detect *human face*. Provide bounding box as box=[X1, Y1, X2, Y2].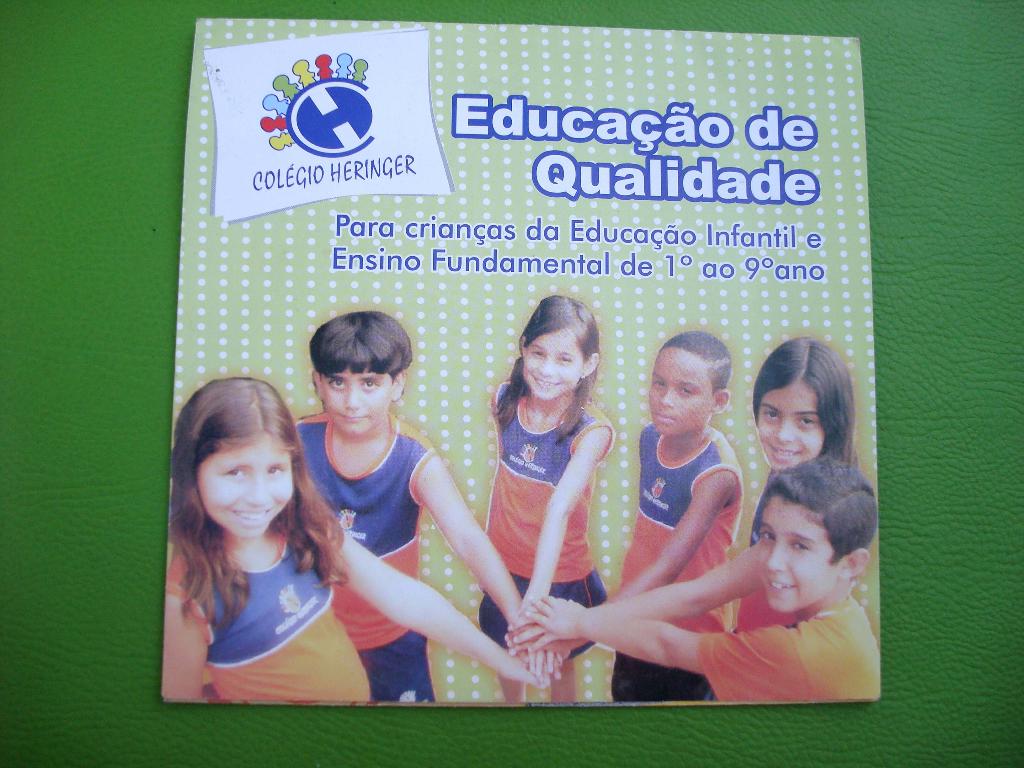
box=[321, 360, 396, 433].
